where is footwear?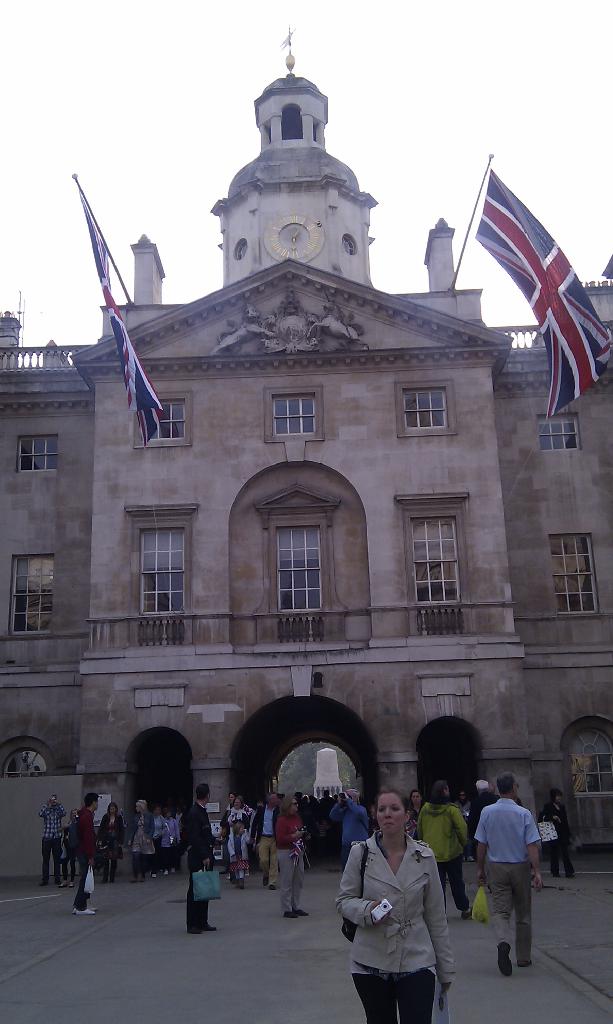
129,876,136,885.
